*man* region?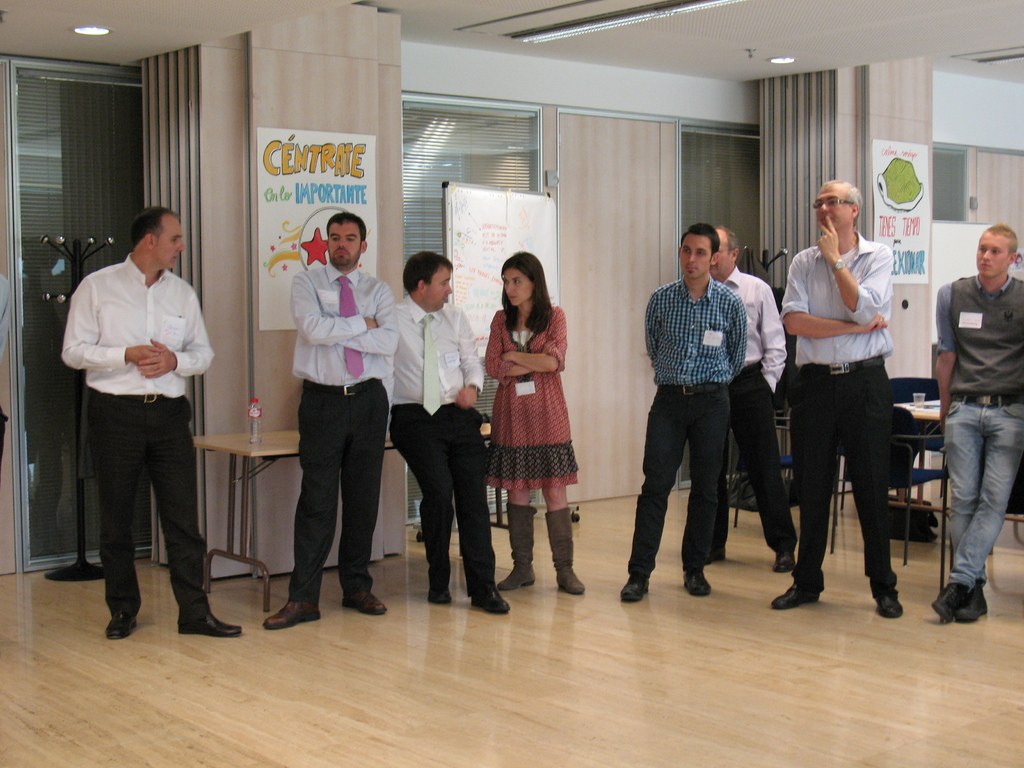
x1=51, y1=147, x2=215, y2=639
